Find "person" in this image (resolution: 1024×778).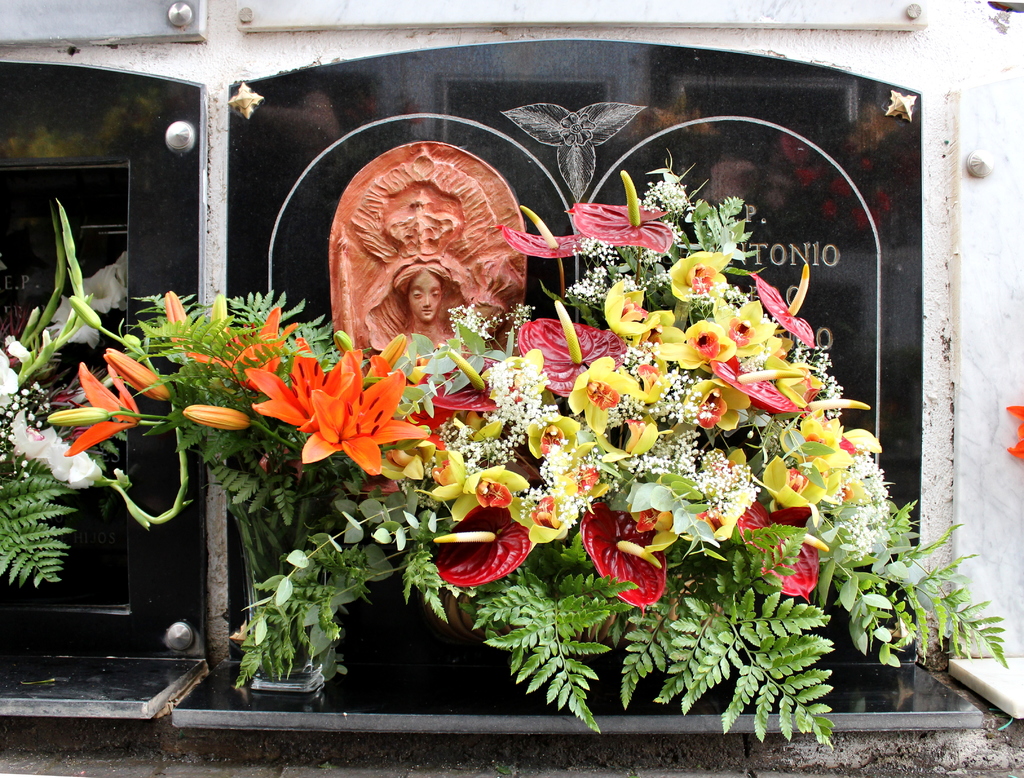
[358, 251, 495, 351].
